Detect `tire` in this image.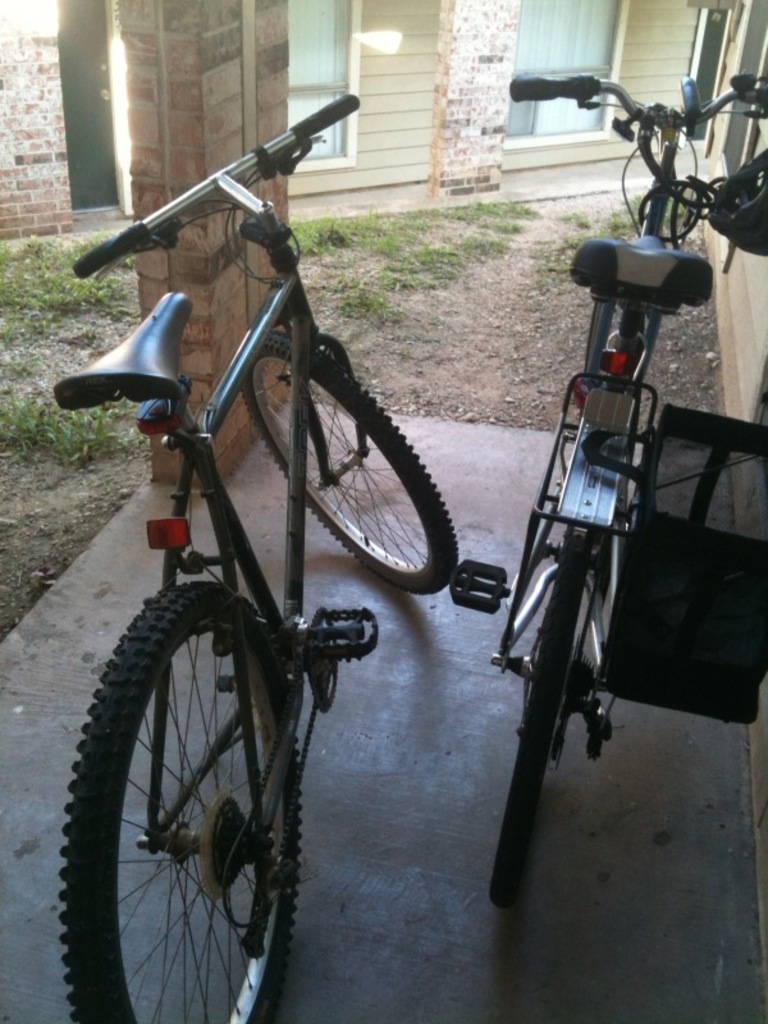
Detection: box=[467, 532, 593, 899].
